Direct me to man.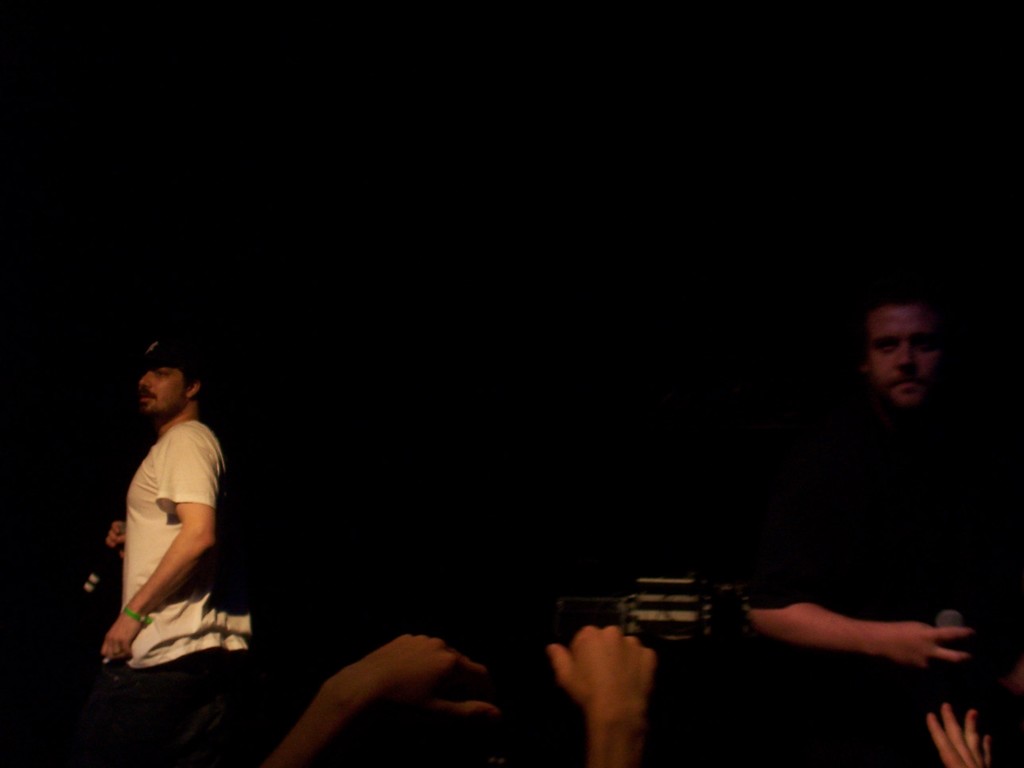
Direction: <box>97,338,232,717</box>.
